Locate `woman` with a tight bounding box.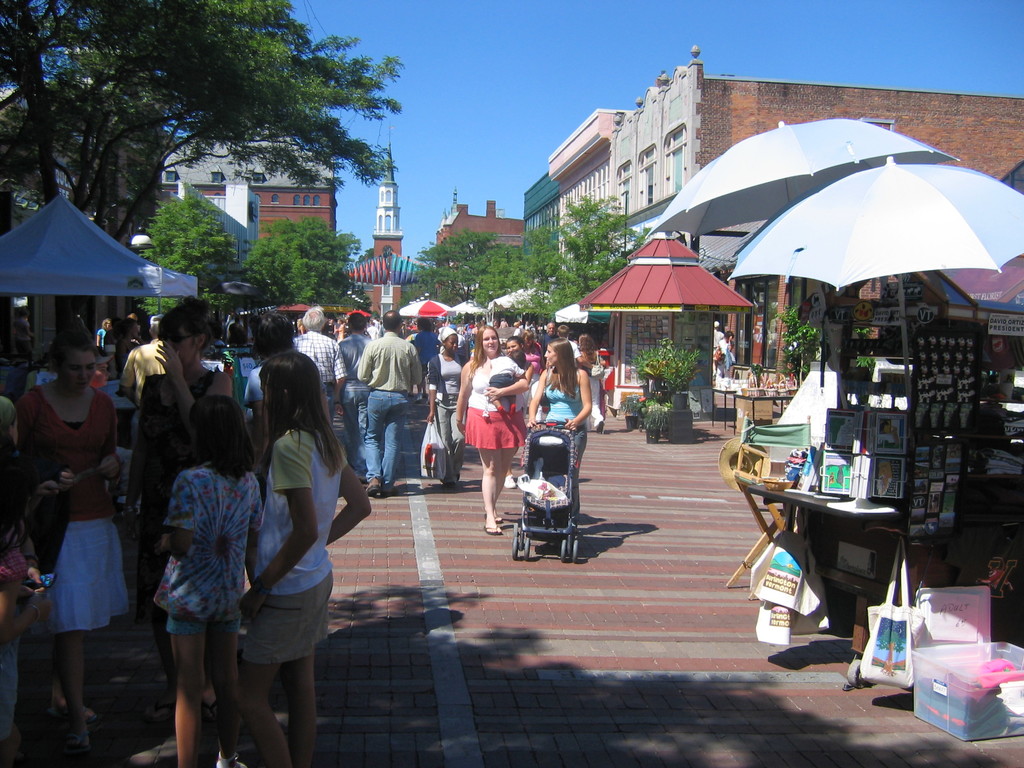
(153,394,260,767).
